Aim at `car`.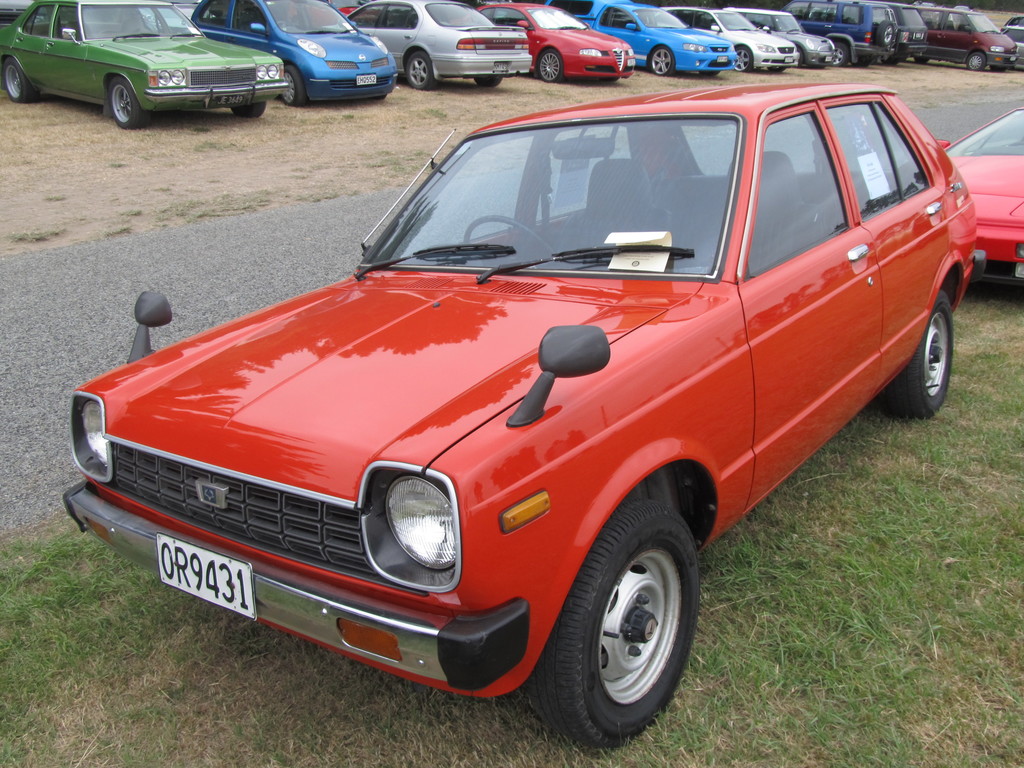
Aimed at locate(948, 103, 1023, 282).
